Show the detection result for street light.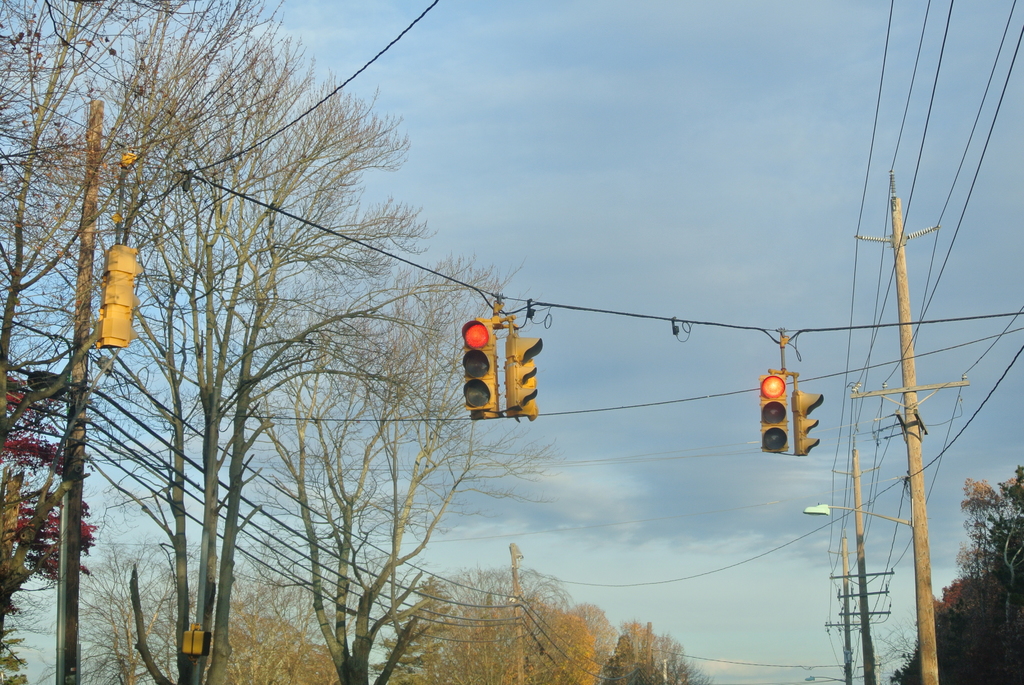
region(797, 534, 851, 684).
